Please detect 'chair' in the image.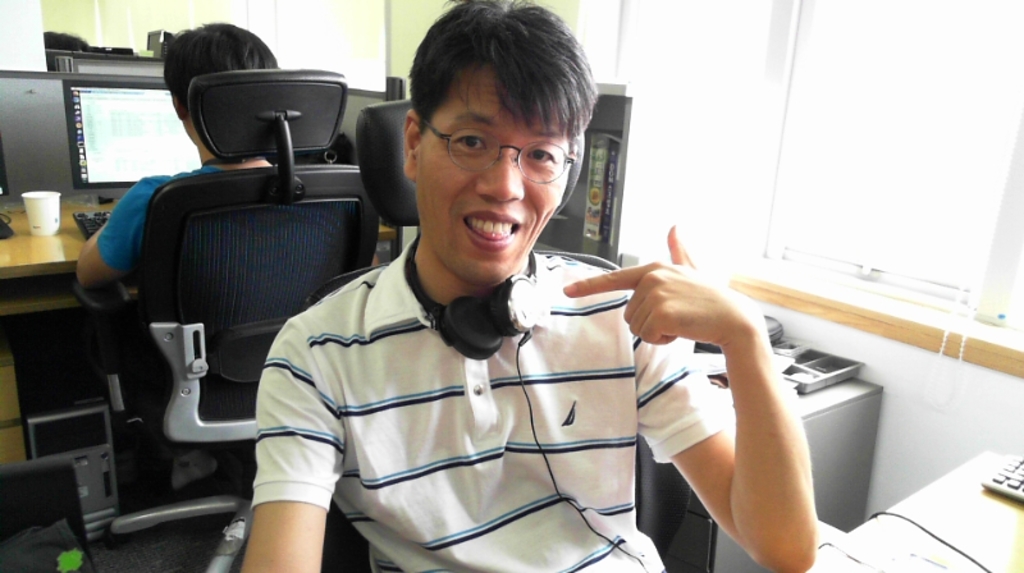
x1=0, y1=458, x2=99, y2=572.
